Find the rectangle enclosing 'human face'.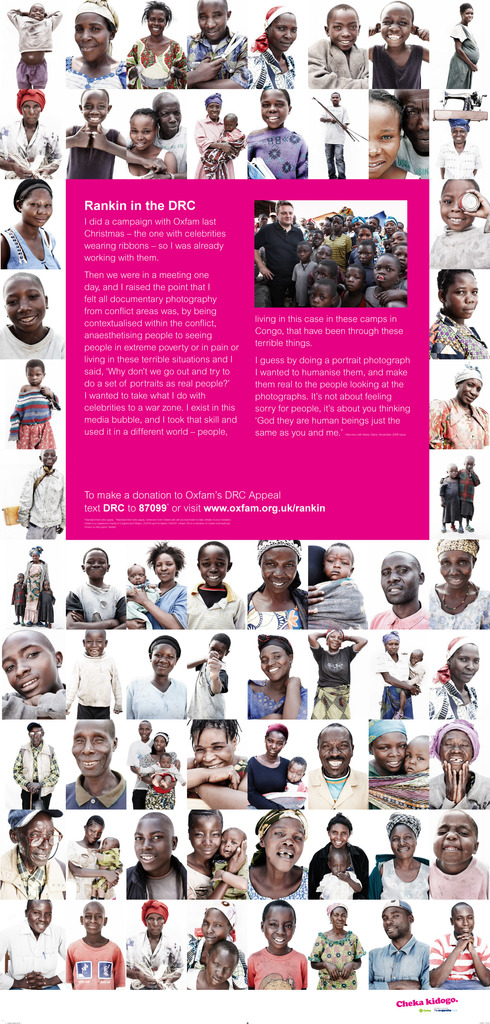
bbox=(370, 218, 374, 226).
